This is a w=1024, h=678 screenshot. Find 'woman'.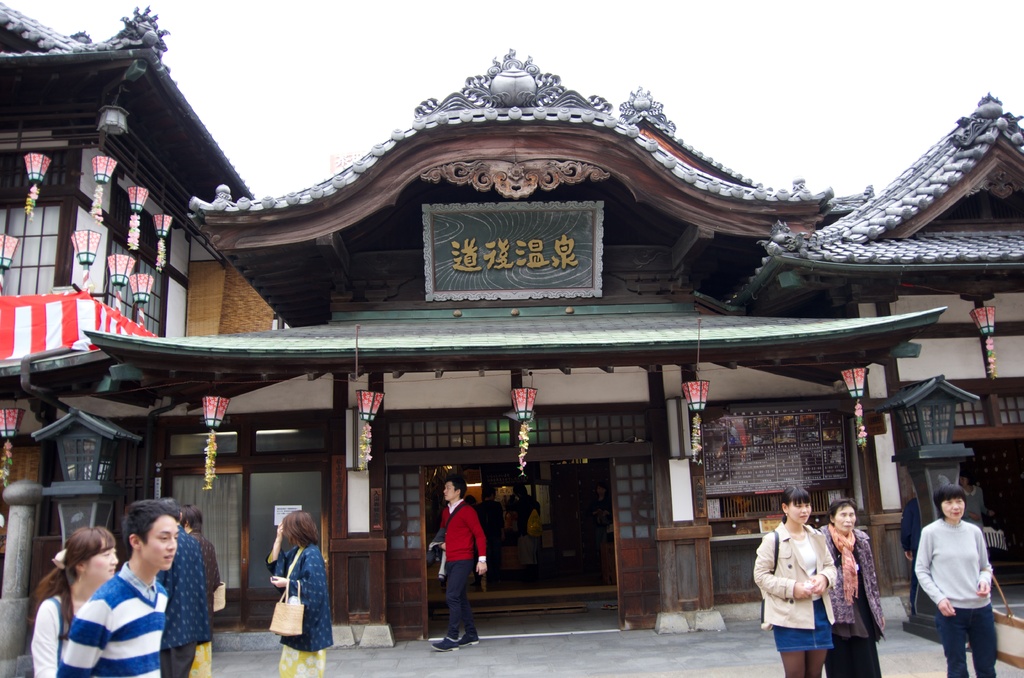
Bounding box: Rect(819, 502, 883, 677).
